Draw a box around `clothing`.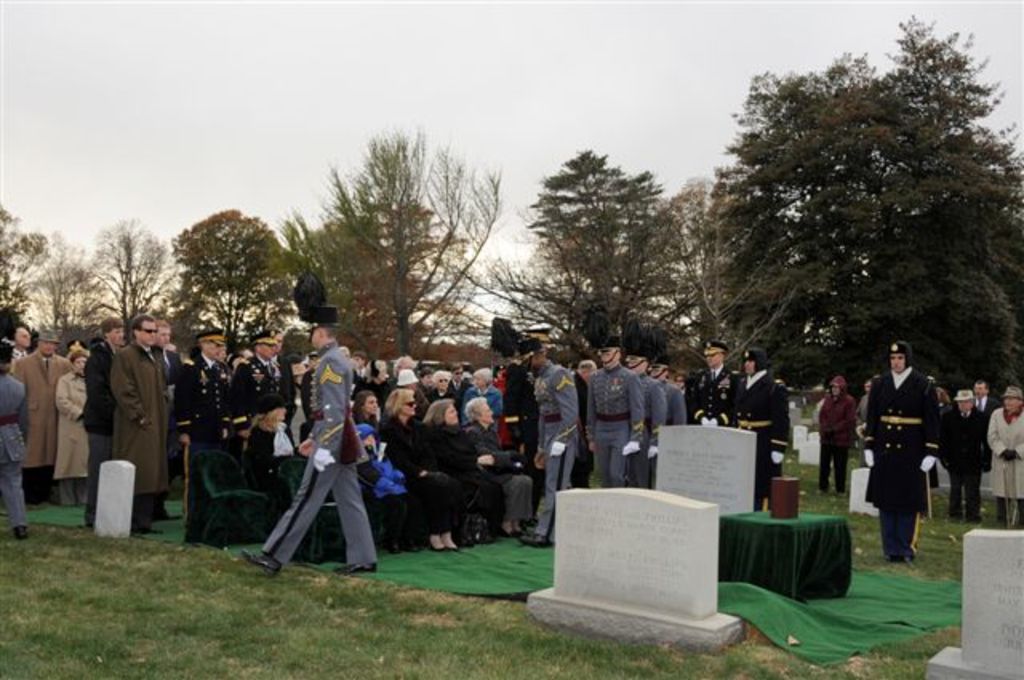
53 379 96 483.
